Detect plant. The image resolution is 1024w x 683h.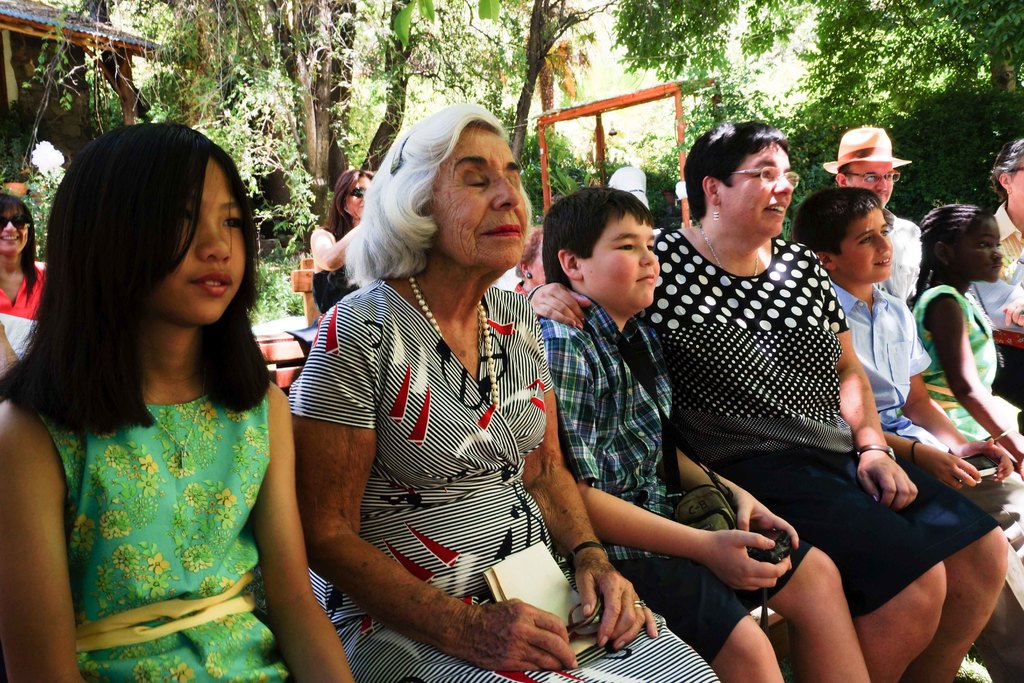
detection(785, 174, 808, 236).
